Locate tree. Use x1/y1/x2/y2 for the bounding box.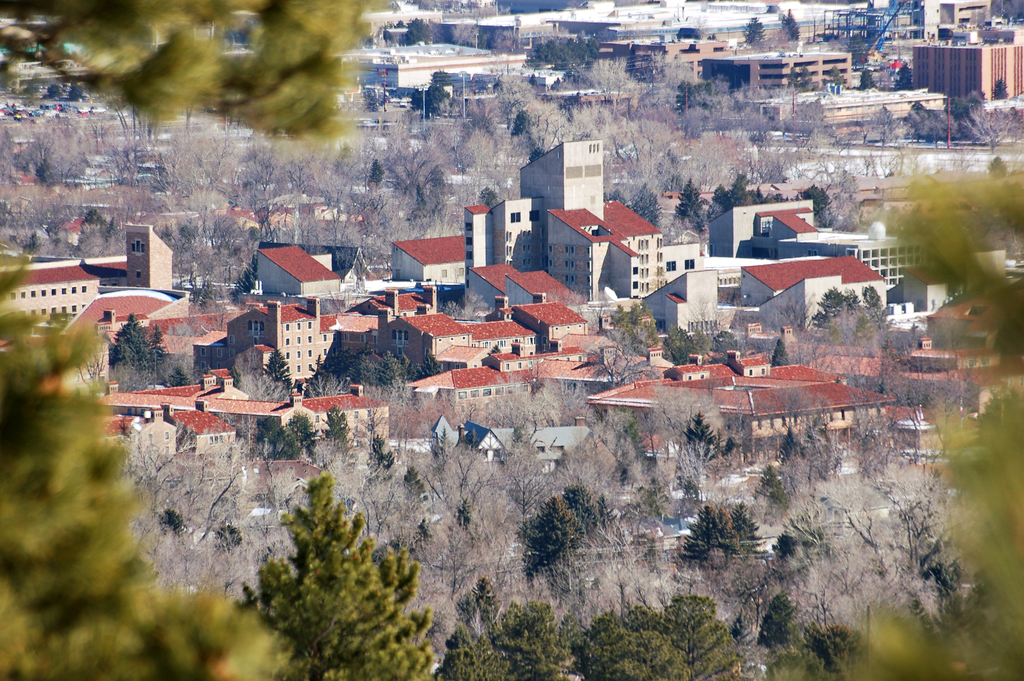
515/481/638/603.
